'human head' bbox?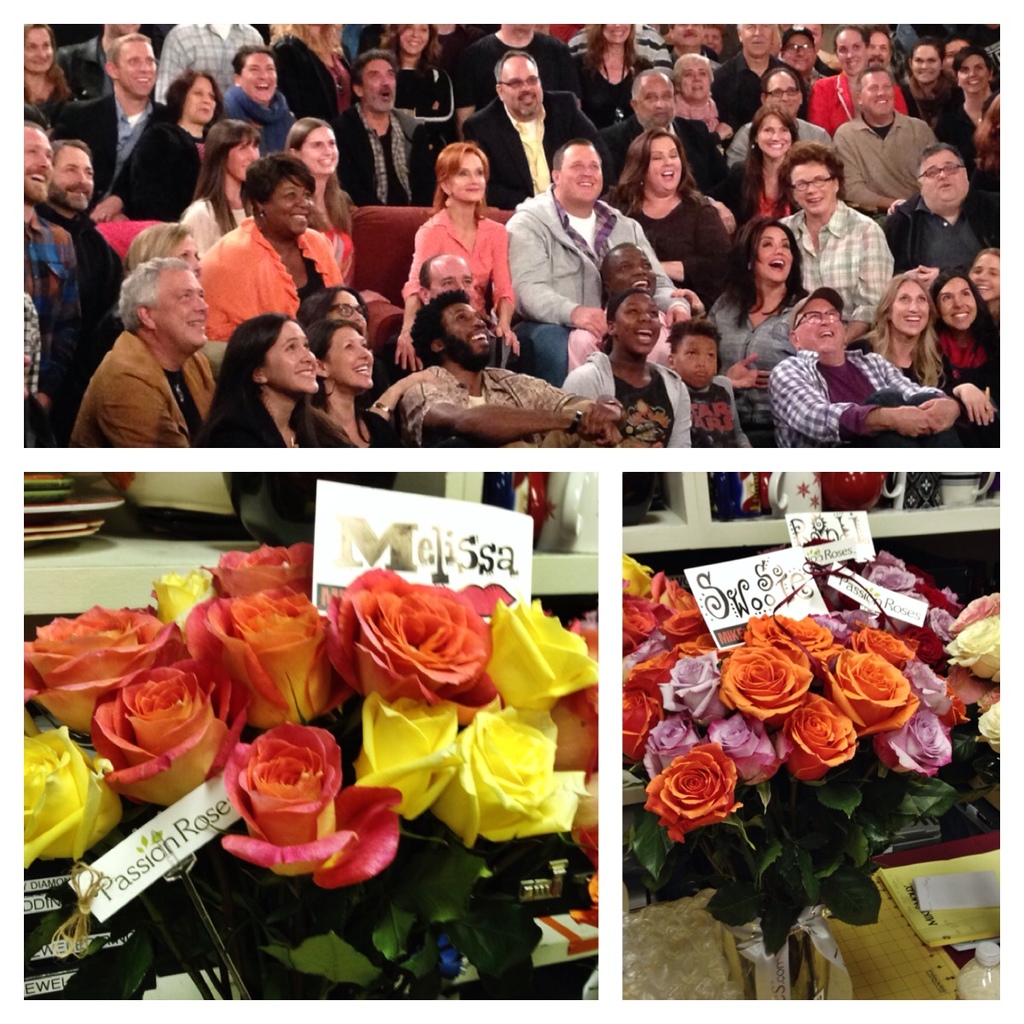
969,245,998,301
